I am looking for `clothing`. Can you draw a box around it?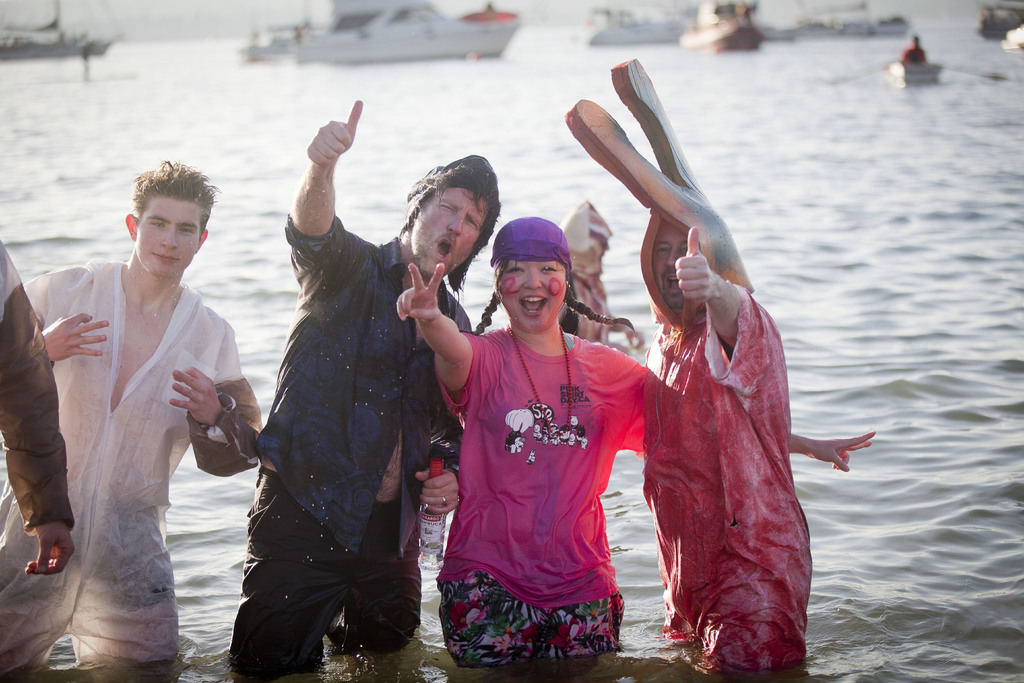
Sure, the bounding box is [x1=902, y1=37, x2=927, y2=63].
